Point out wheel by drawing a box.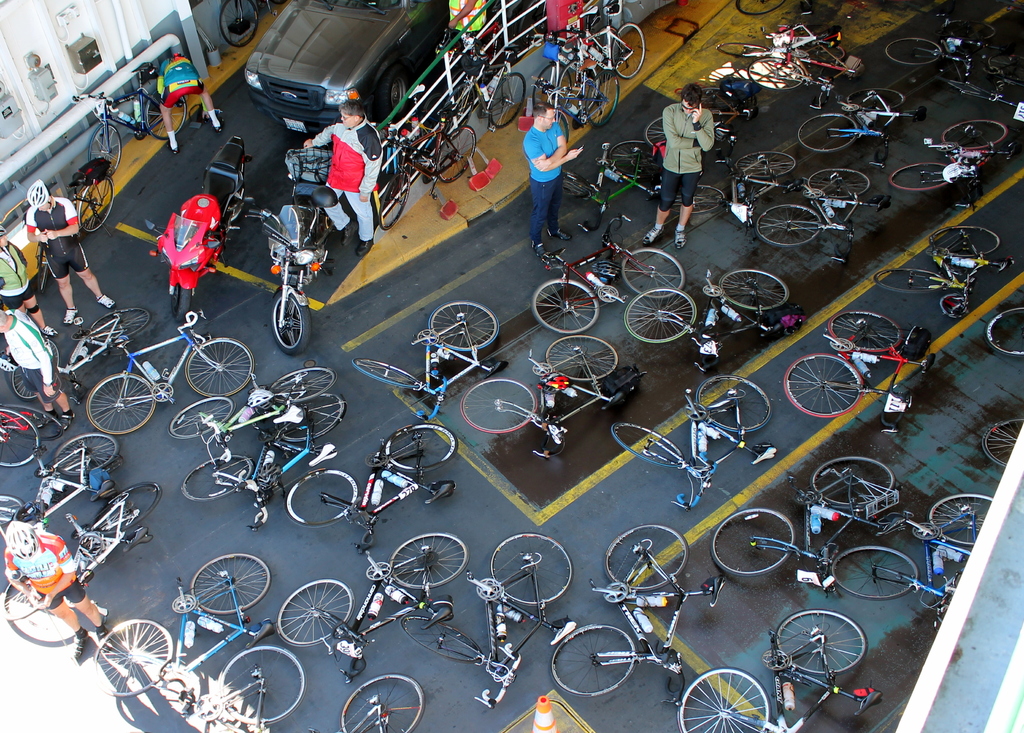
<region>487, 72, 531, 129</region>.
